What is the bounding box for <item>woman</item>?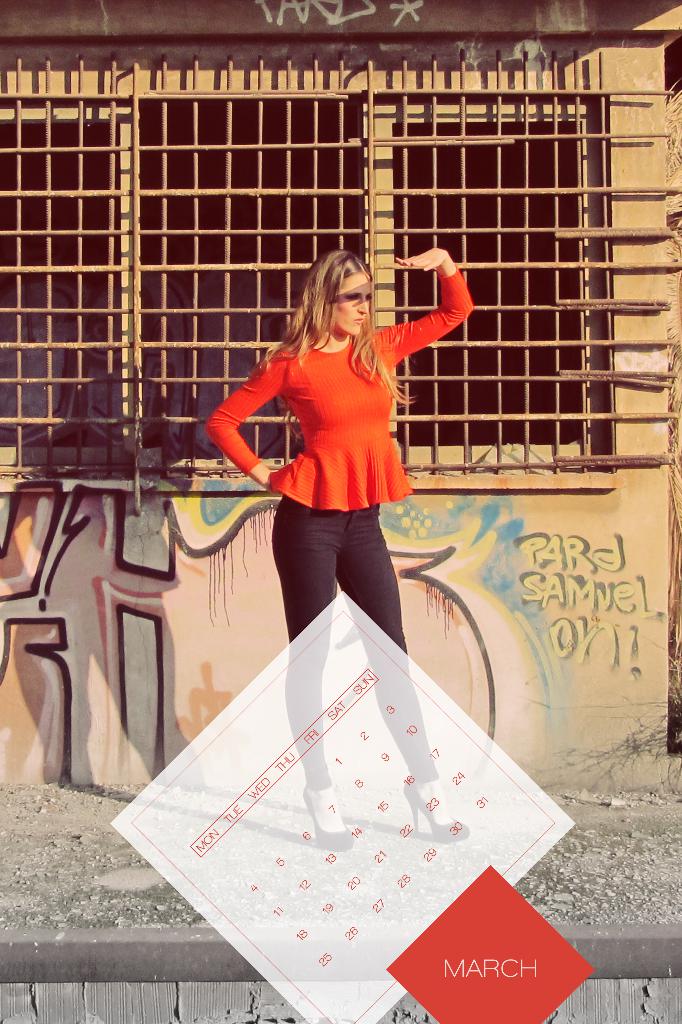
region(202, 248, 480, 845).
